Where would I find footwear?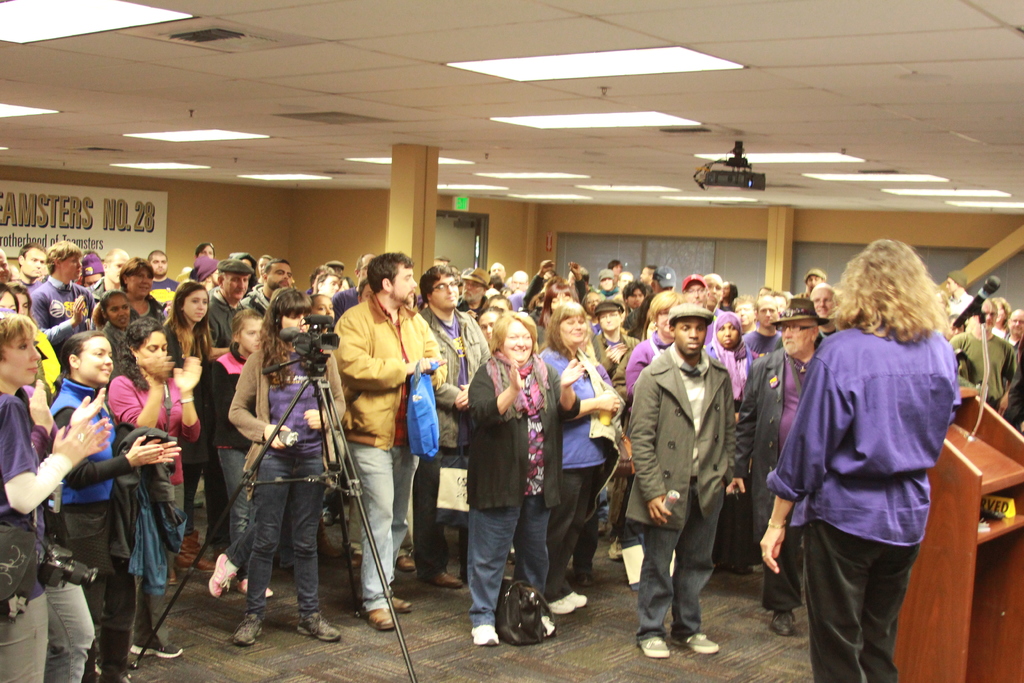
At BBox(470, 626, 500, 650).
